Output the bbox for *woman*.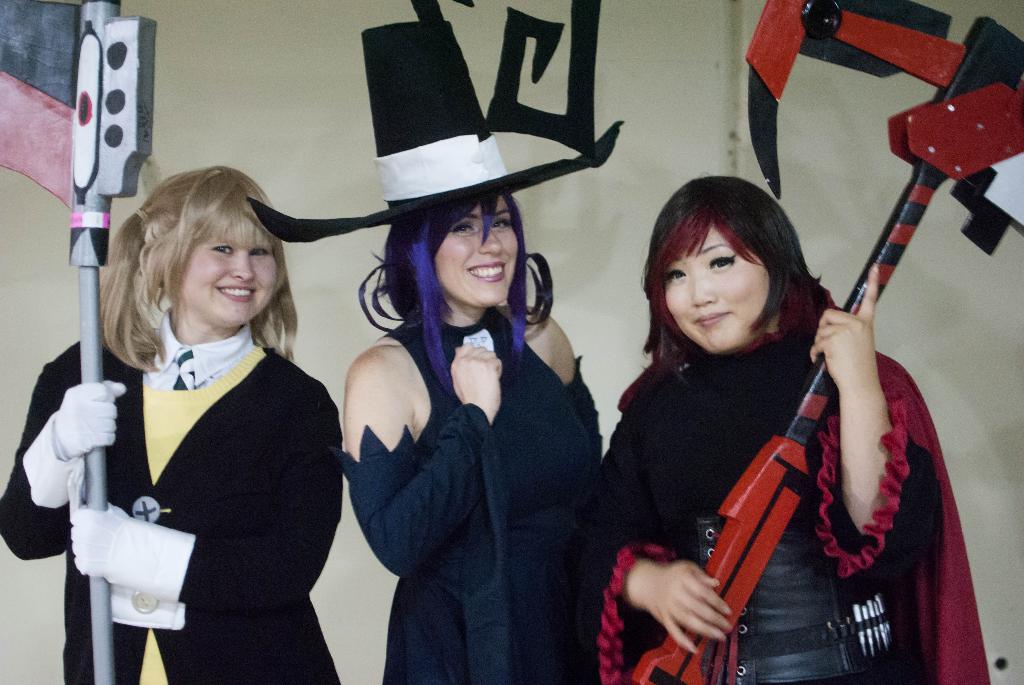
l=337, t=191, r=609, b=684.
